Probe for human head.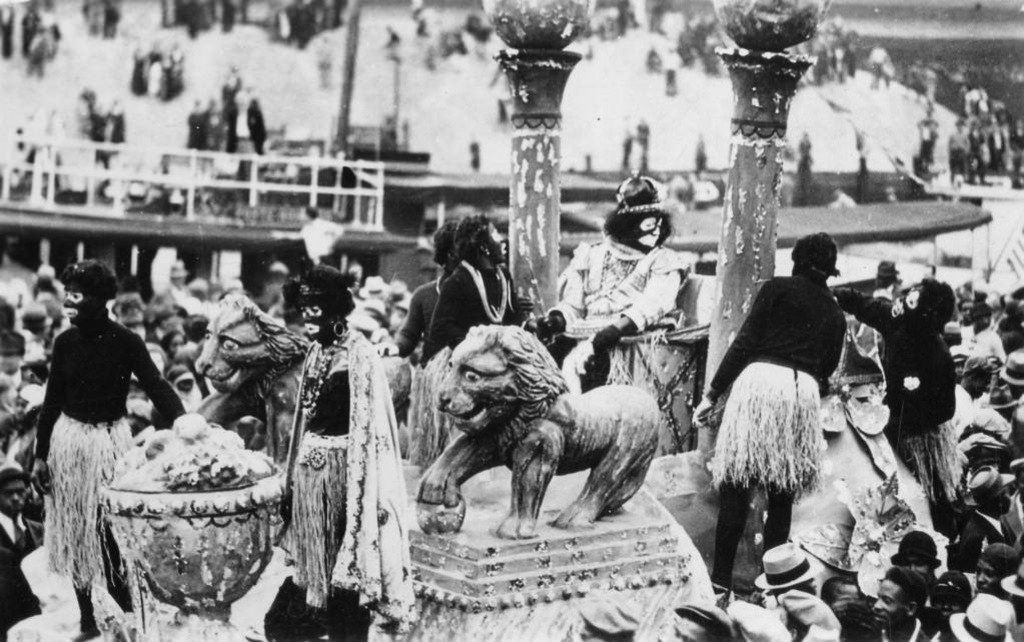
Probe result: bbox=(454, 211, 514, 269).
